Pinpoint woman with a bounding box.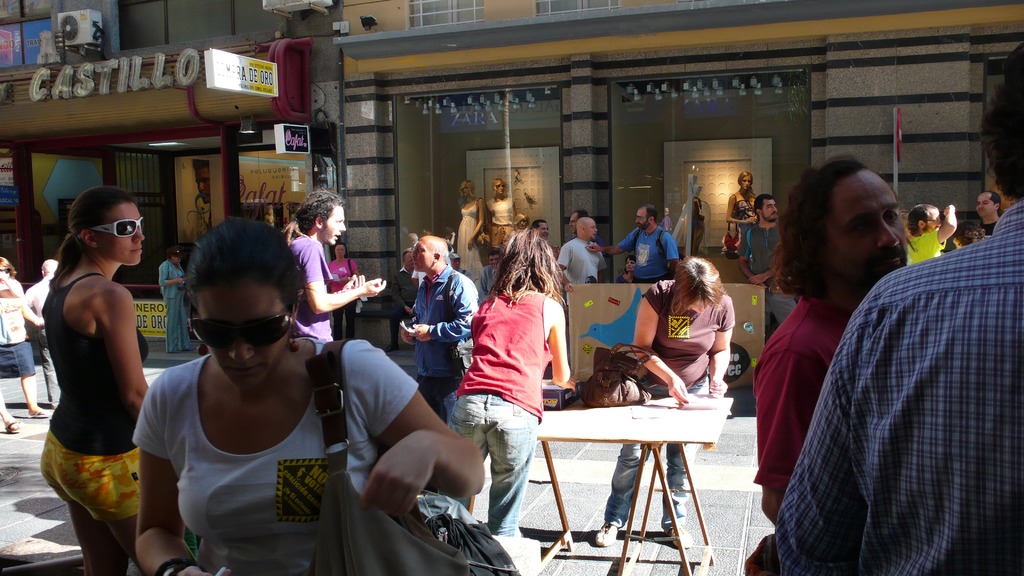
{"x1": 0, "y1": 256, "x2": 49, "y2": 429}.
